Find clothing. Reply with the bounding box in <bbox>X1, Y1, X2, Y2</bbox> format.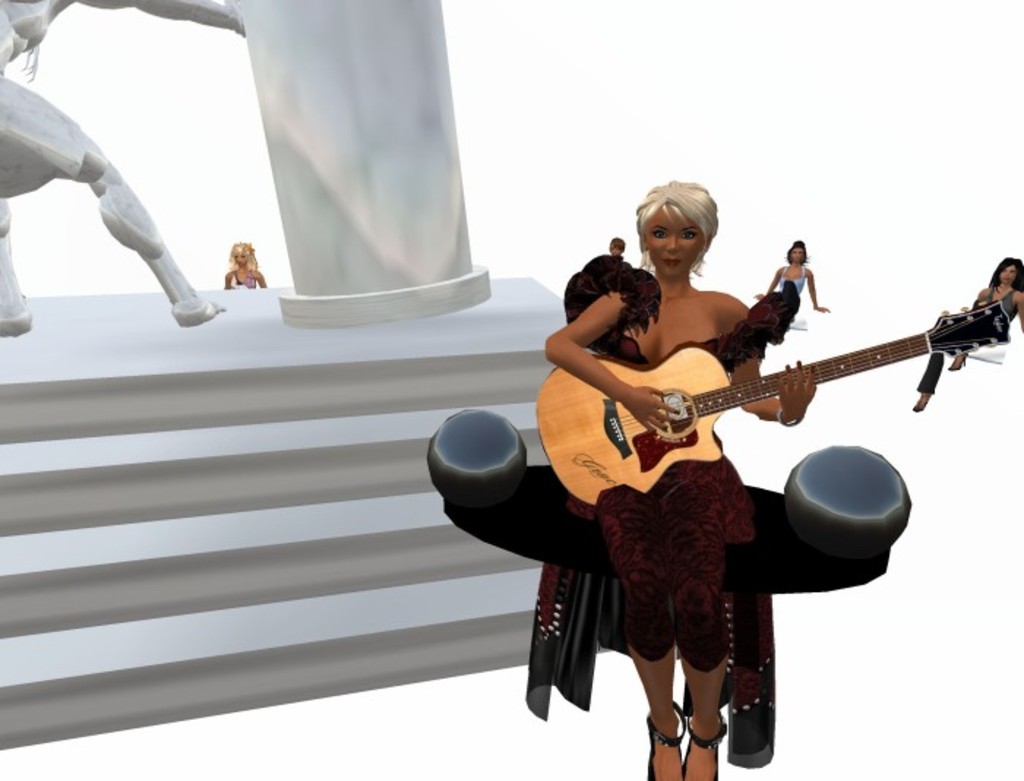
<bbox>522, 257, 881, 721</bbox>.
